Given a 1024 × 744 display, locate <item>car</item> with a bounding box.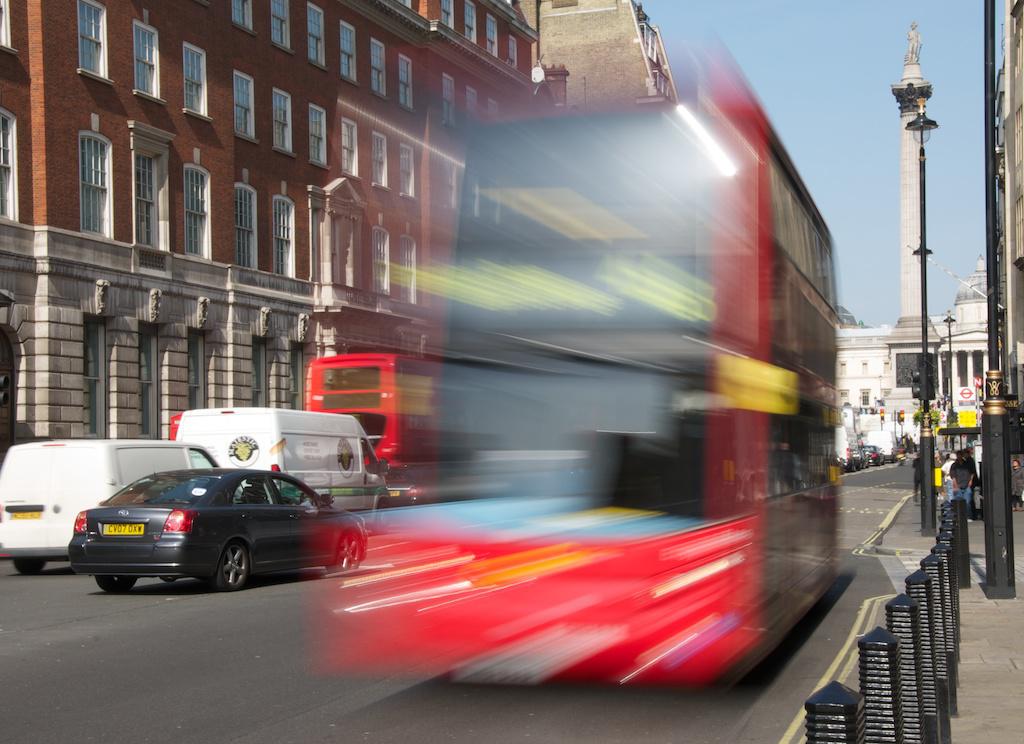
Located: crop(68, 466, 372, 591).
